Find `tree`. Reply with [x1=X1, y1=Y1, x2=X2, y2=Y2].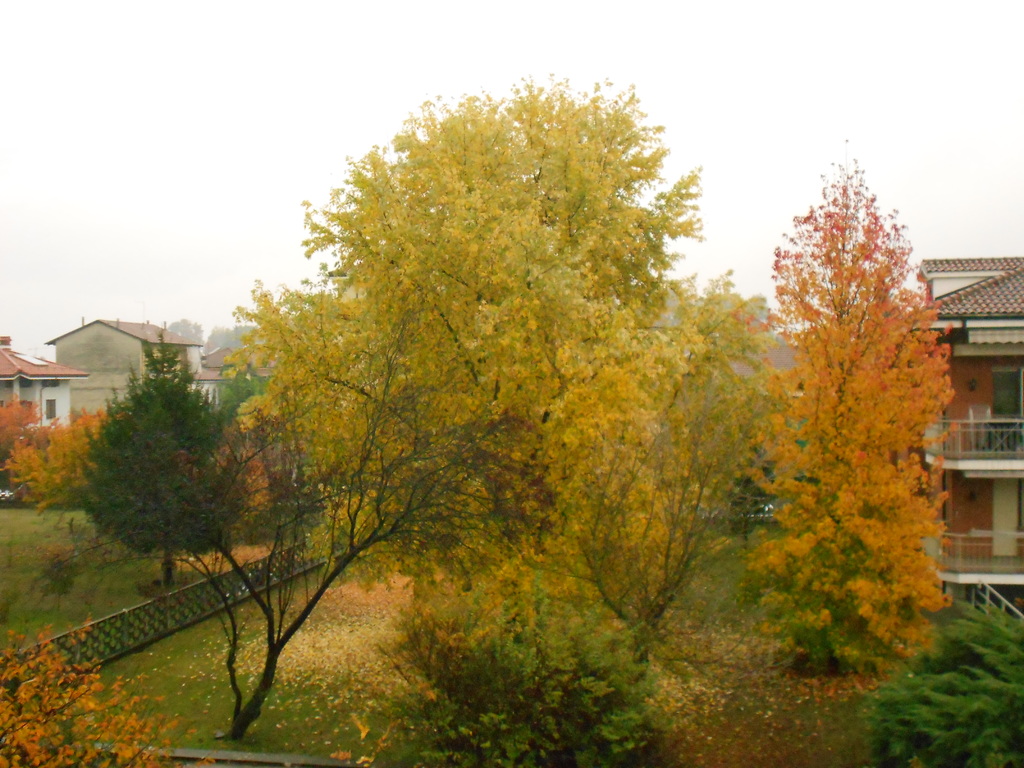
[x1=83, y1=321, x2=460, y2=740].
